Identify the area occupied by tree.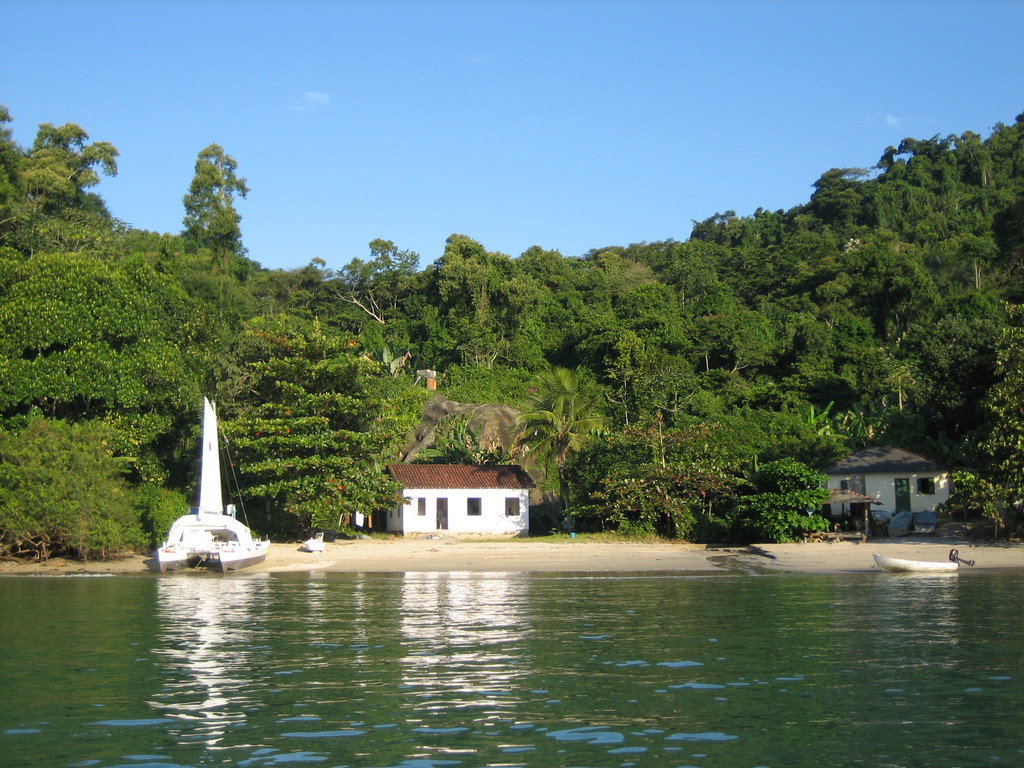
Area: 519:328:601:525.
